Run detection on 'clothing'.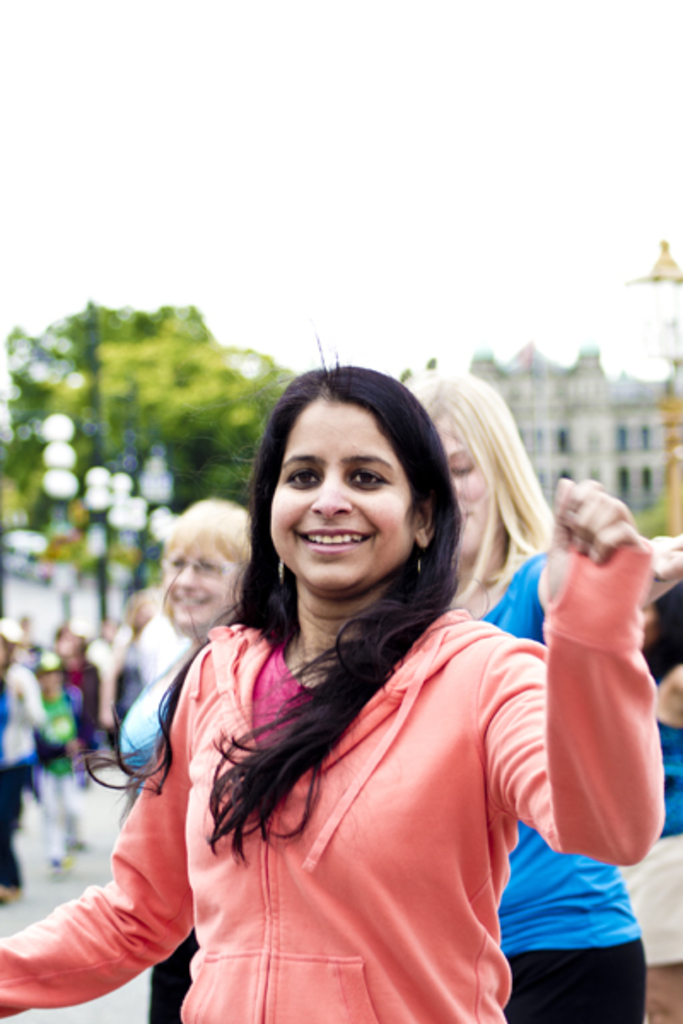
Result: 38/691/77/862.
